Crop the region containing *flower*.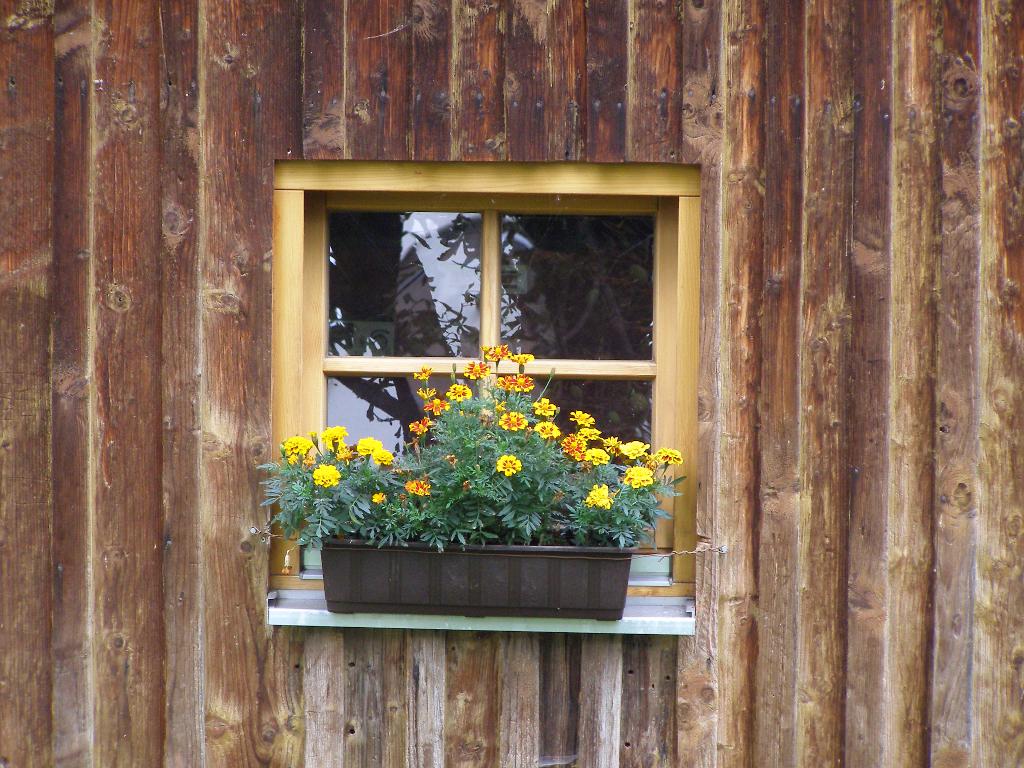
Crop region: 320:423:344:450.
